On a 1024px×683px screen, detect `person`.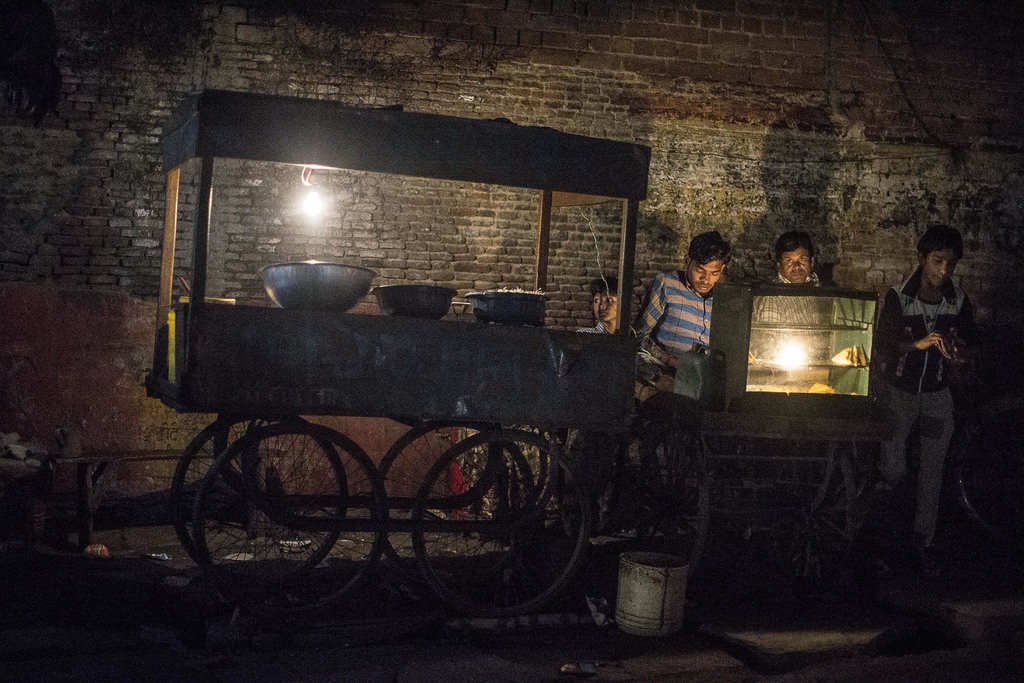
[878, 214, 982, 513].
